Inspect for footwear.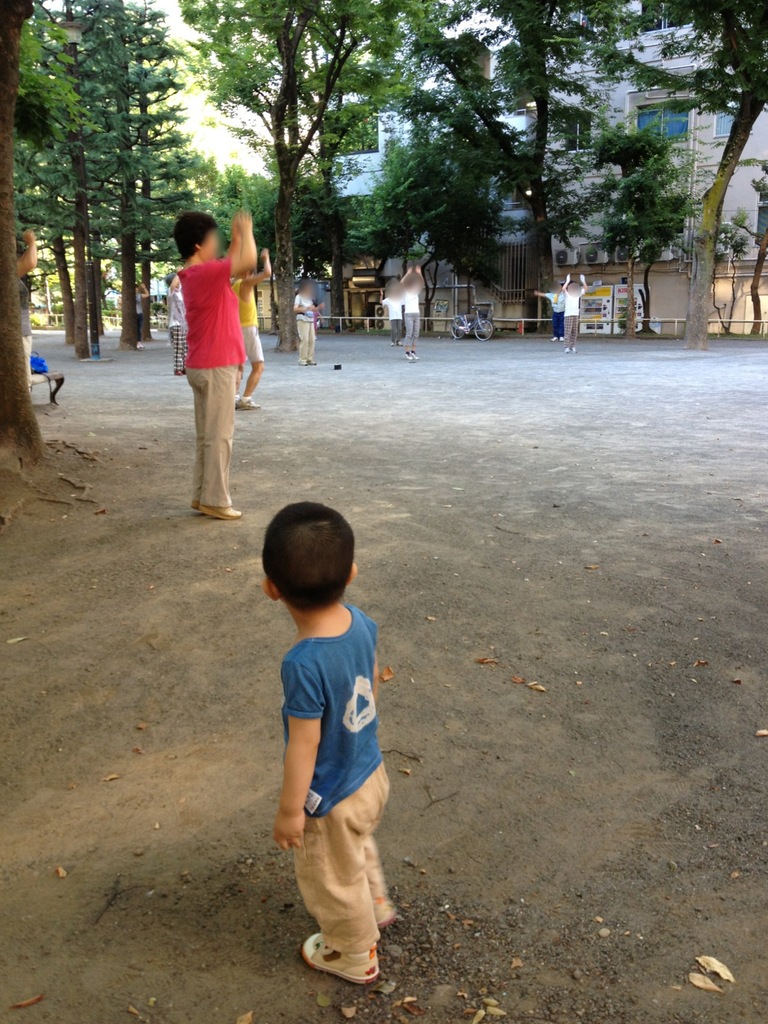
Inspection: x1=200 y1=506 x2=238 y2=523.
